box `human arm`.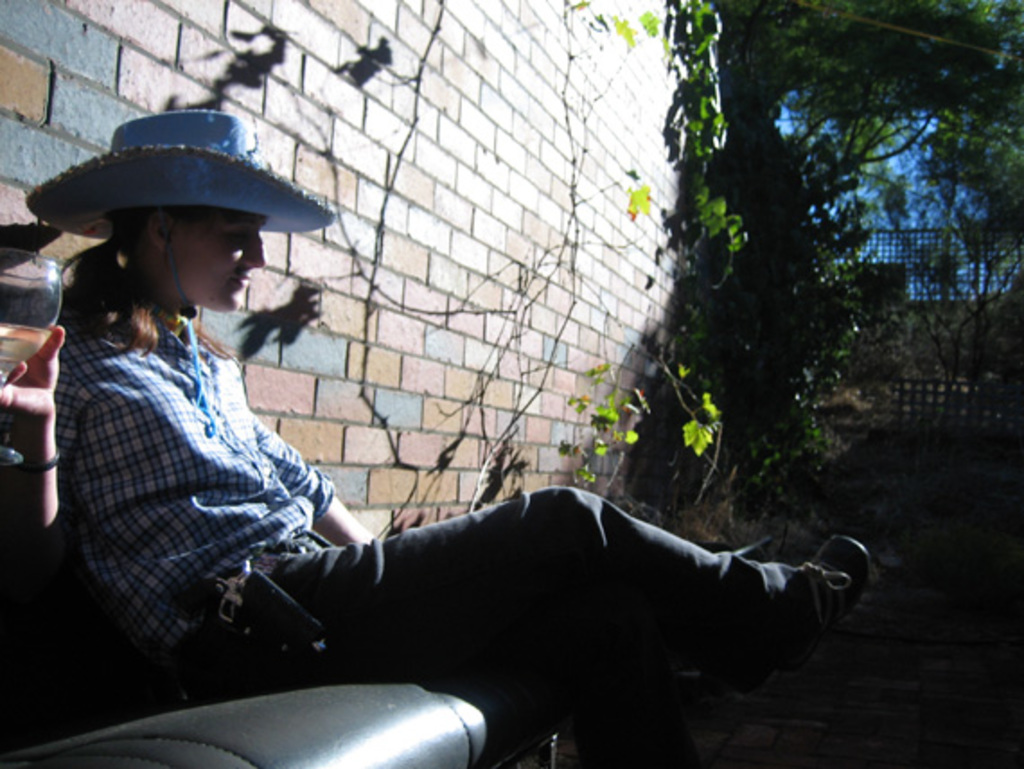
0, 334, 81, 532.
